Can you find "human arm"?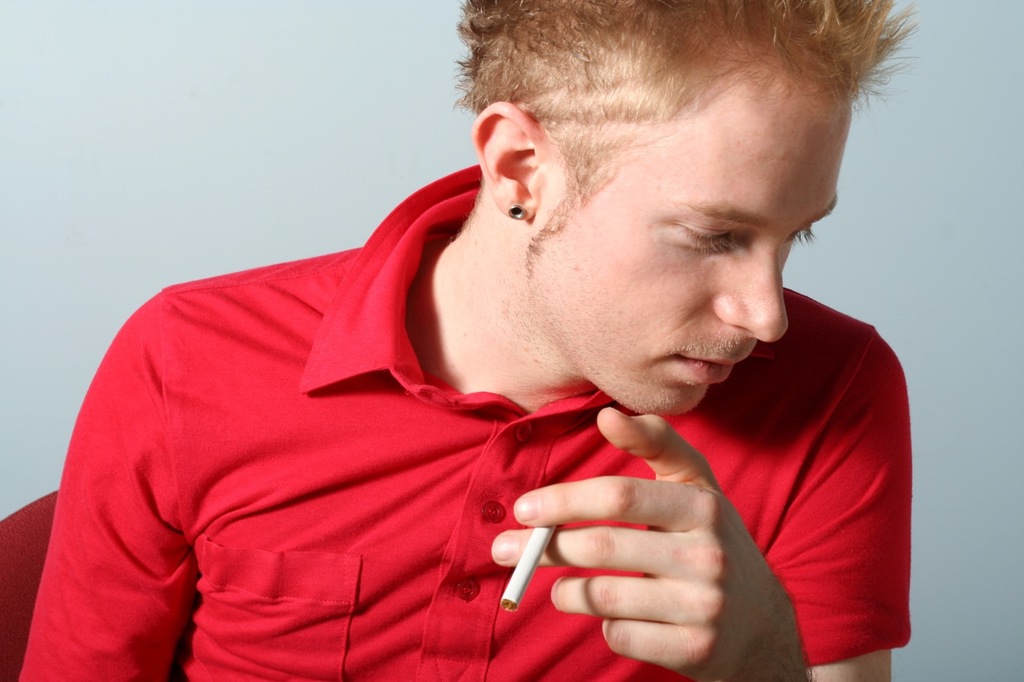
Yes, bounding box: [10, 275, 235, 681].
